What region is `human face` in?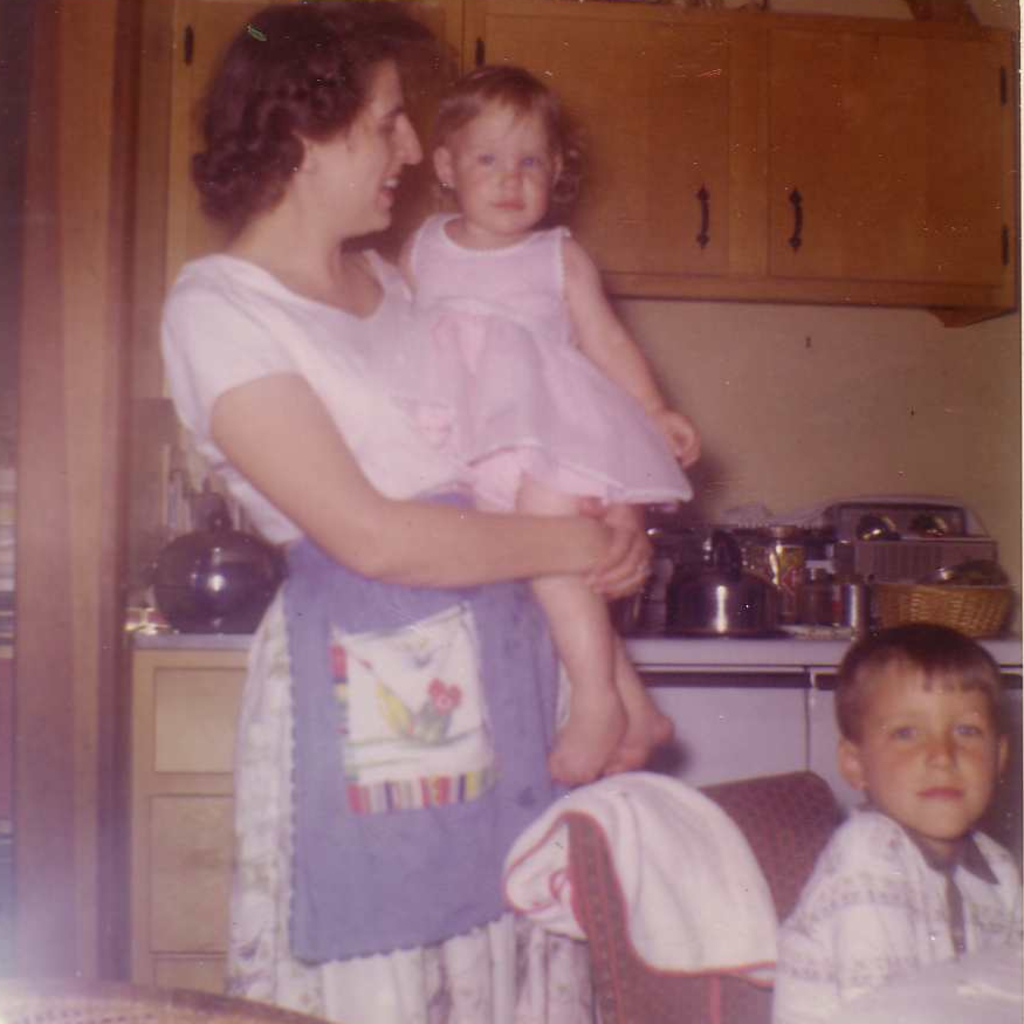
319:57:418:229.
